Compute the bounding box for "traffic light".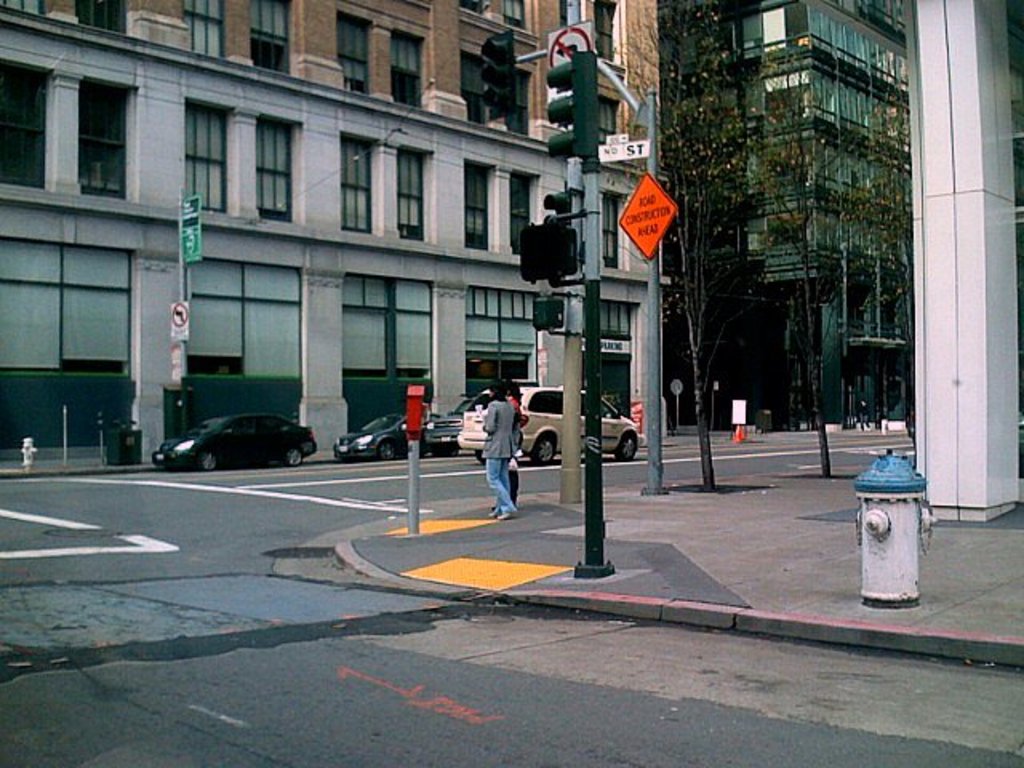
detection(547, 51, 602, 171).
